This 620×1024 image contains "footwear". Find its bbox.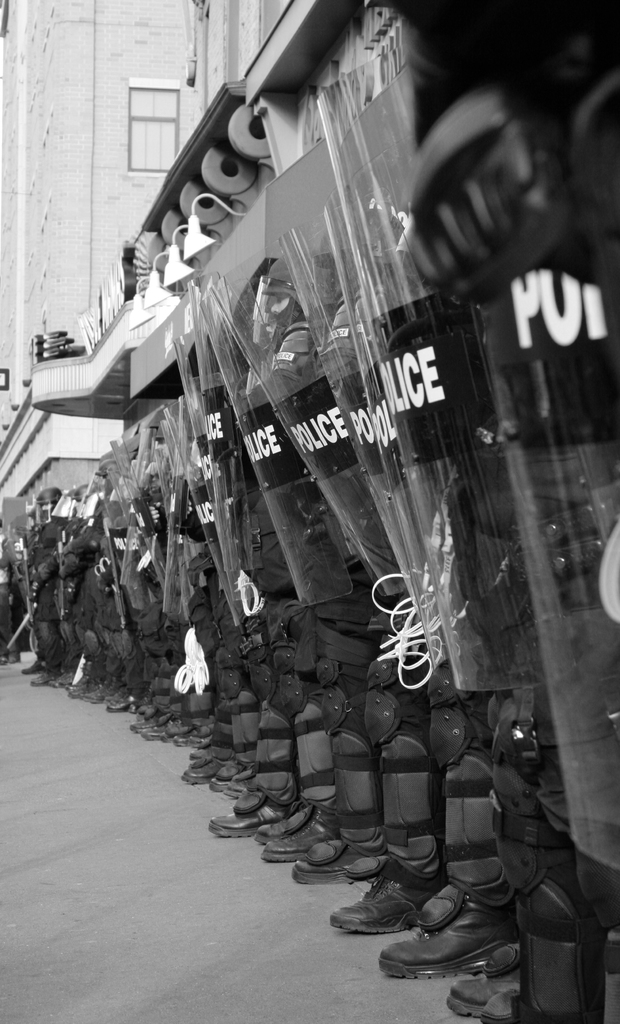
rect(104, 693, 131, 716).
